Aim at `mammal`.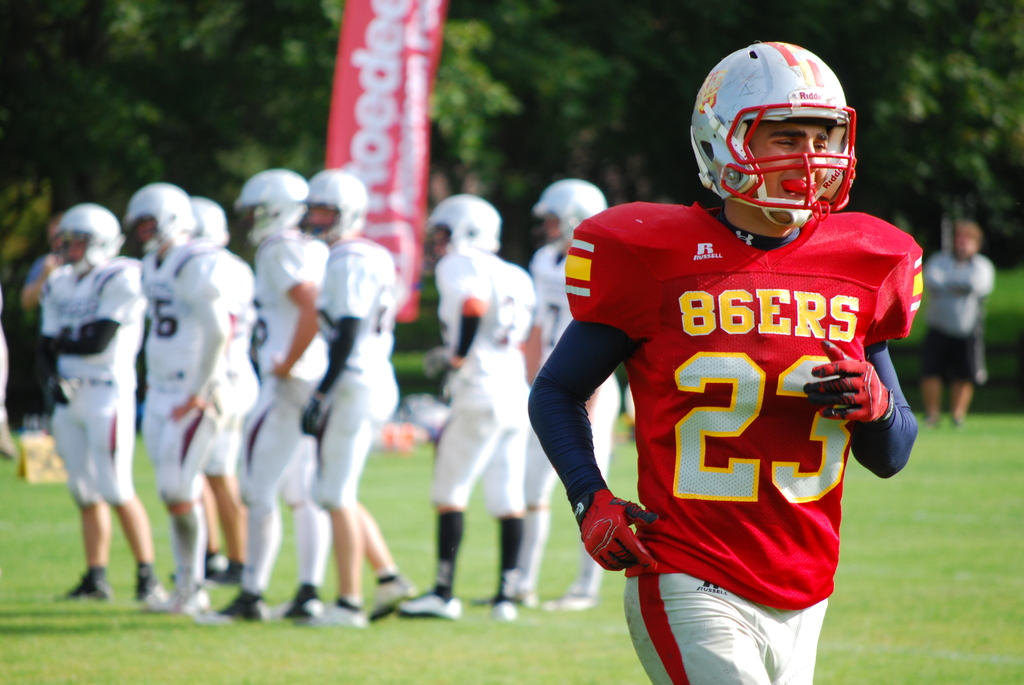
Aimed at pyautogui.locateOnScreen(310, 173, 412, 623).
